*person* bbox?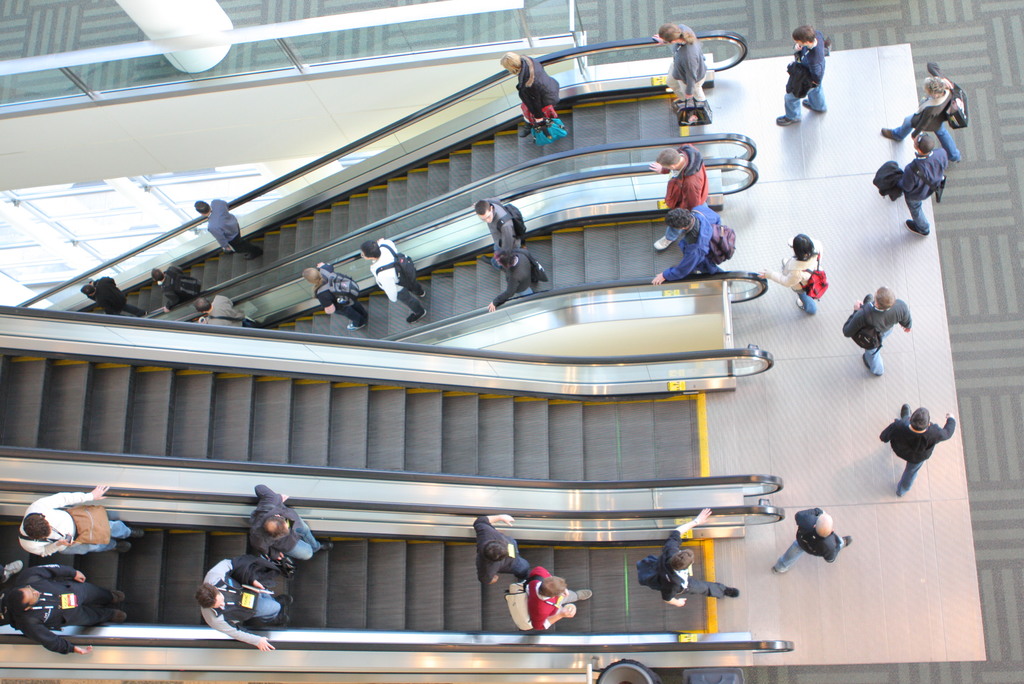
(479,517,531,583)
